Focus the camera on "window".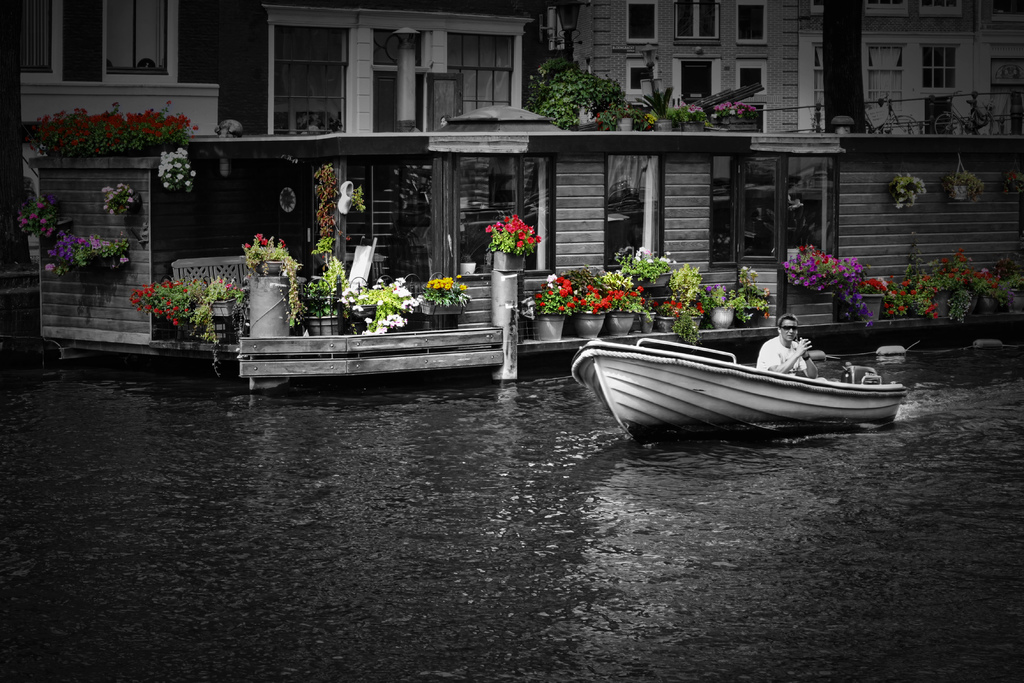
Focus region: (624,0,661,45).
